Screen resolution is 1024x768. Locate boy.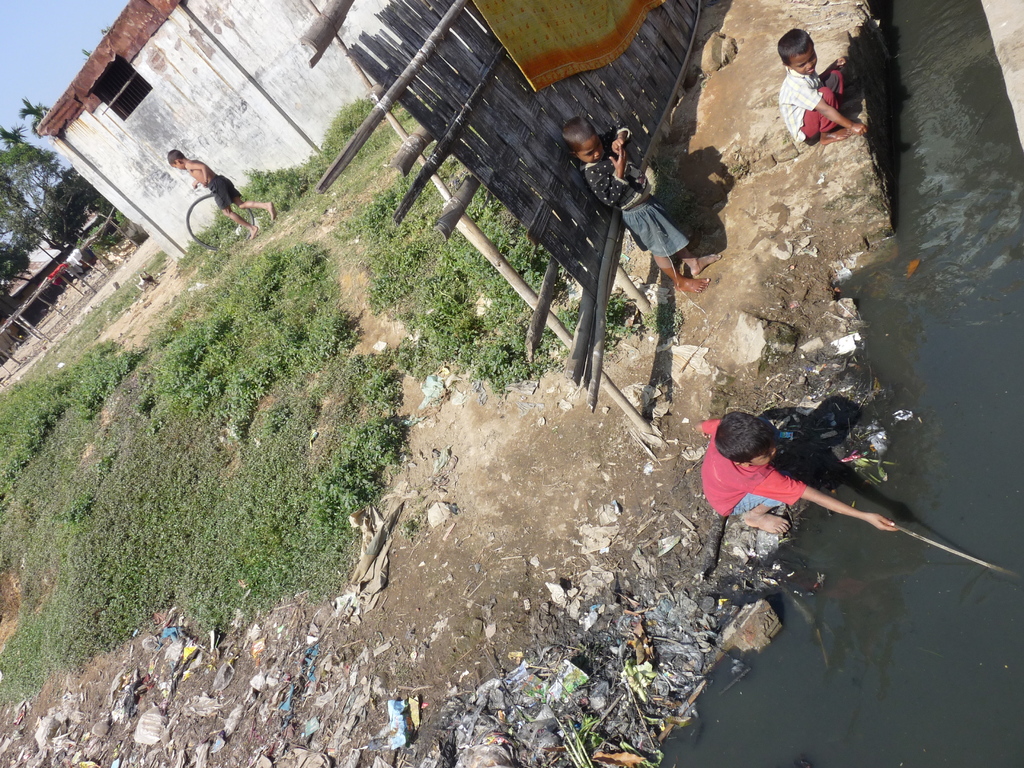
region(686, 400, 899, 541).
